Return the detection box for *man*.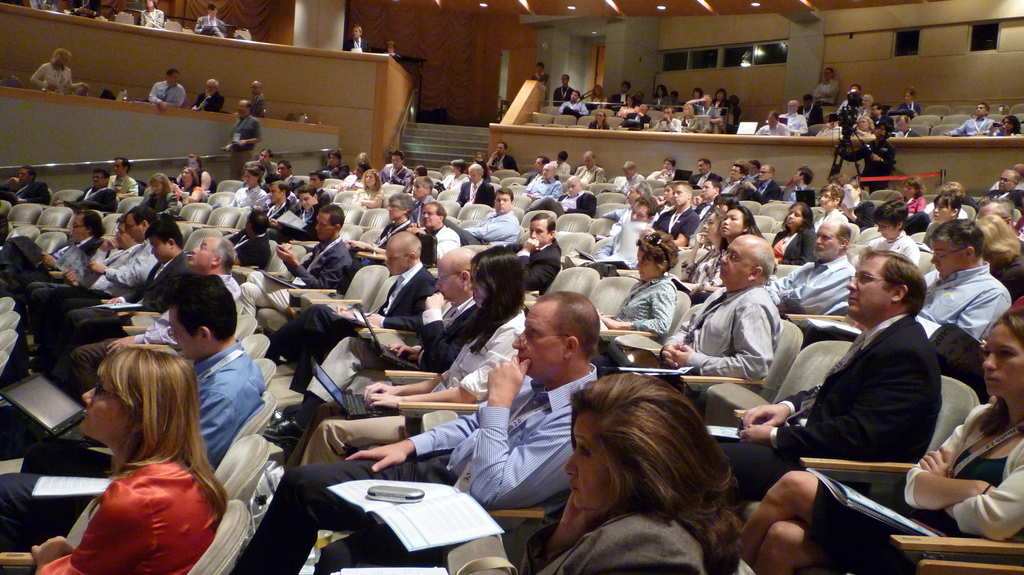
413/202/462/263.
